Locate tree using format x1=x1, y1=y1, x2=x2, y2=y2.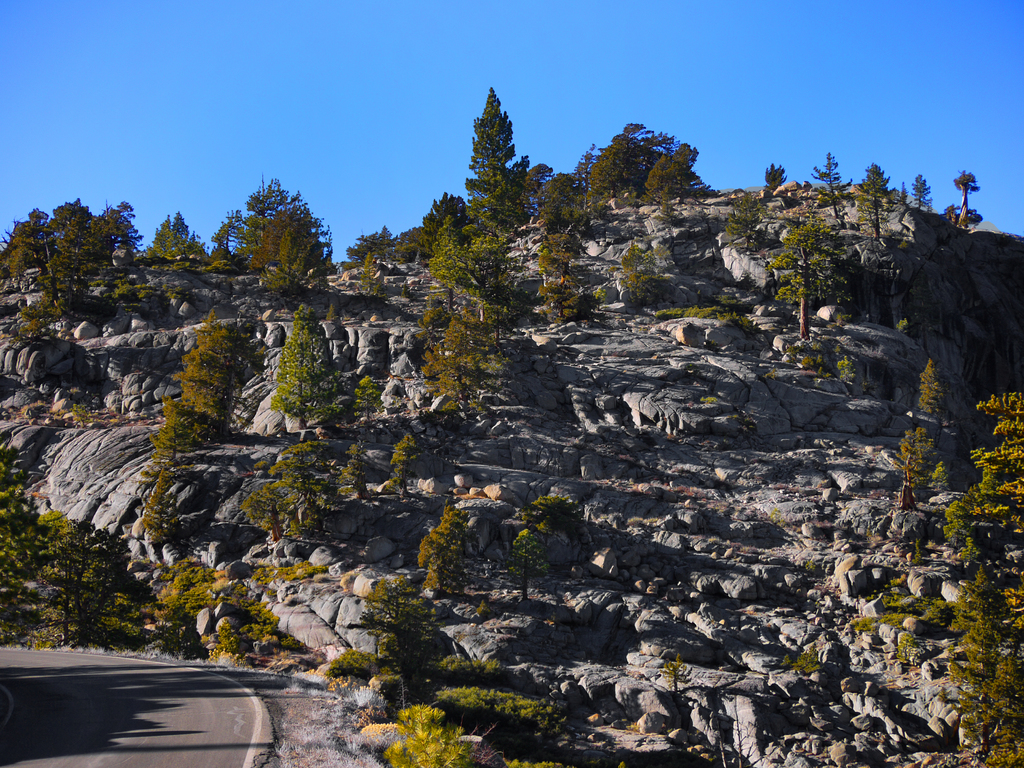
x1=233, y1=167, x2=340, y2=260.
